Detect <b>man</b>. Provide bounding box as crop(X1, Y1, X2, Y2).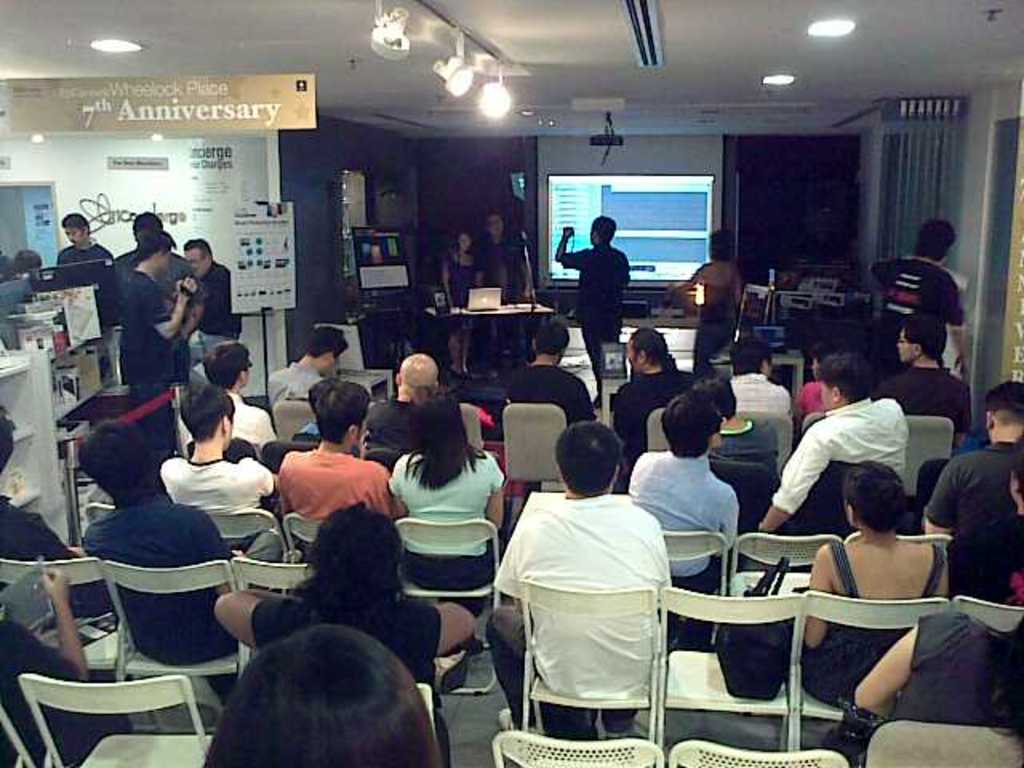
crop(722, 331, 803, 461).
